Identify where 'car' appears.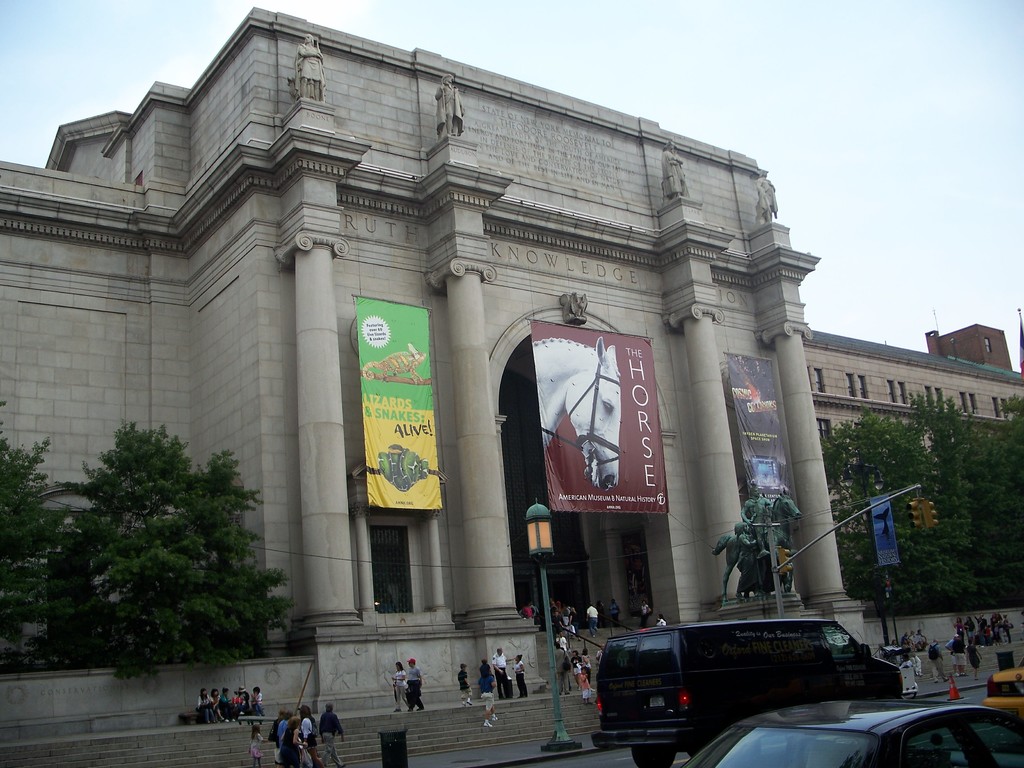
Appears at <region>680, 705, 1023, 767</region>.
